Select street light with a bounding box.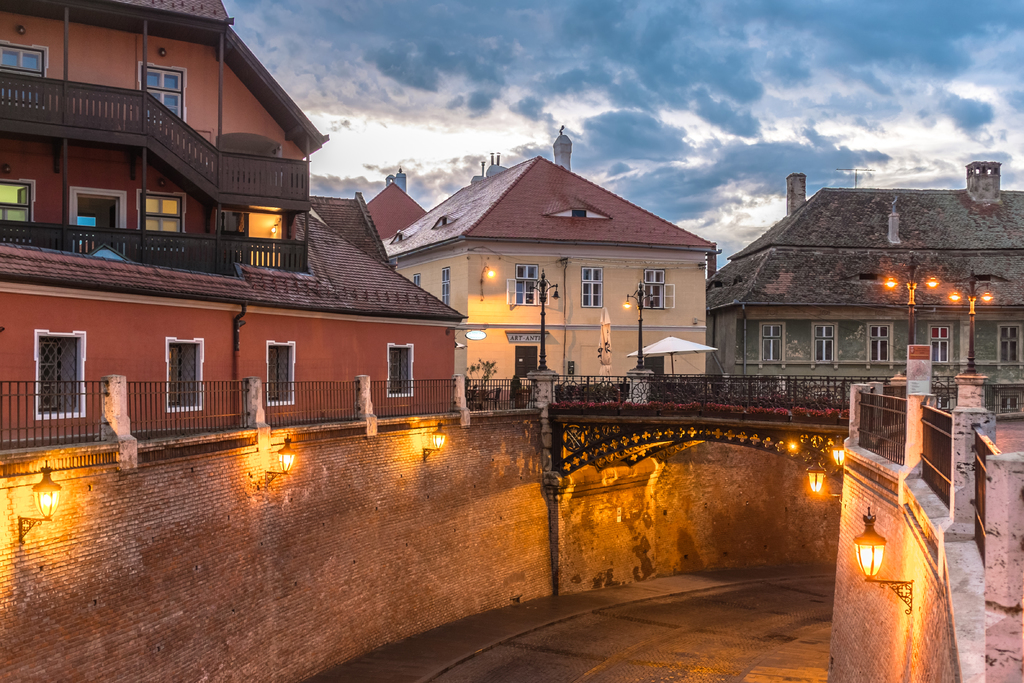
x1=881 y1=255 x2=945 y2=344.
